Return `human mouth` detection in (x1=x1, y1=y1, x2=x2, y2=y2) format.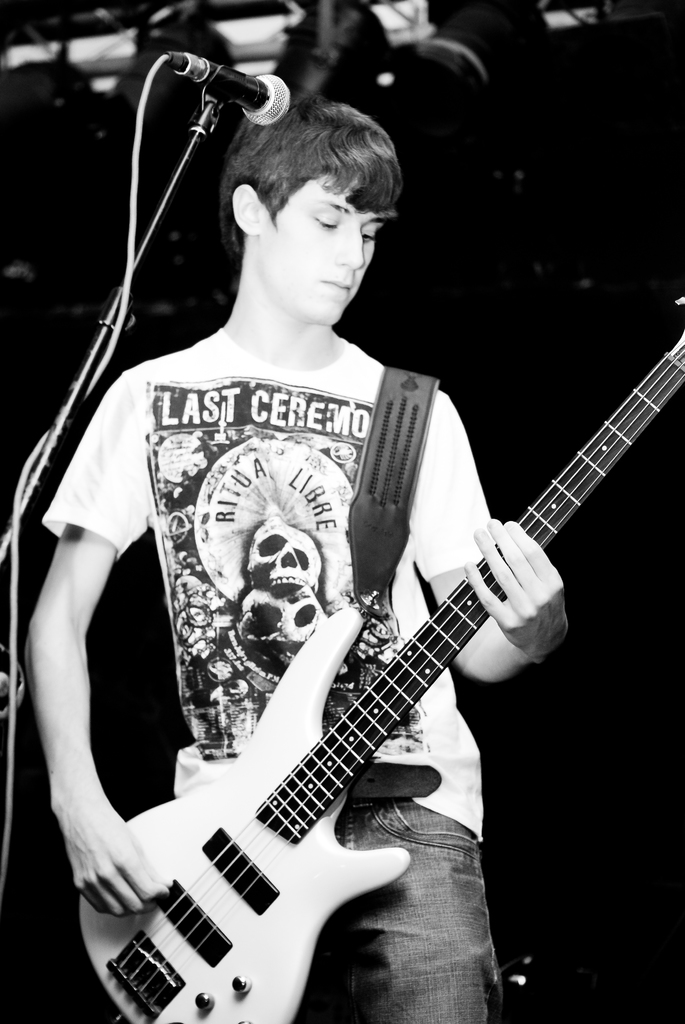
(x1=316, y1=272, x2=356, y2=300).
